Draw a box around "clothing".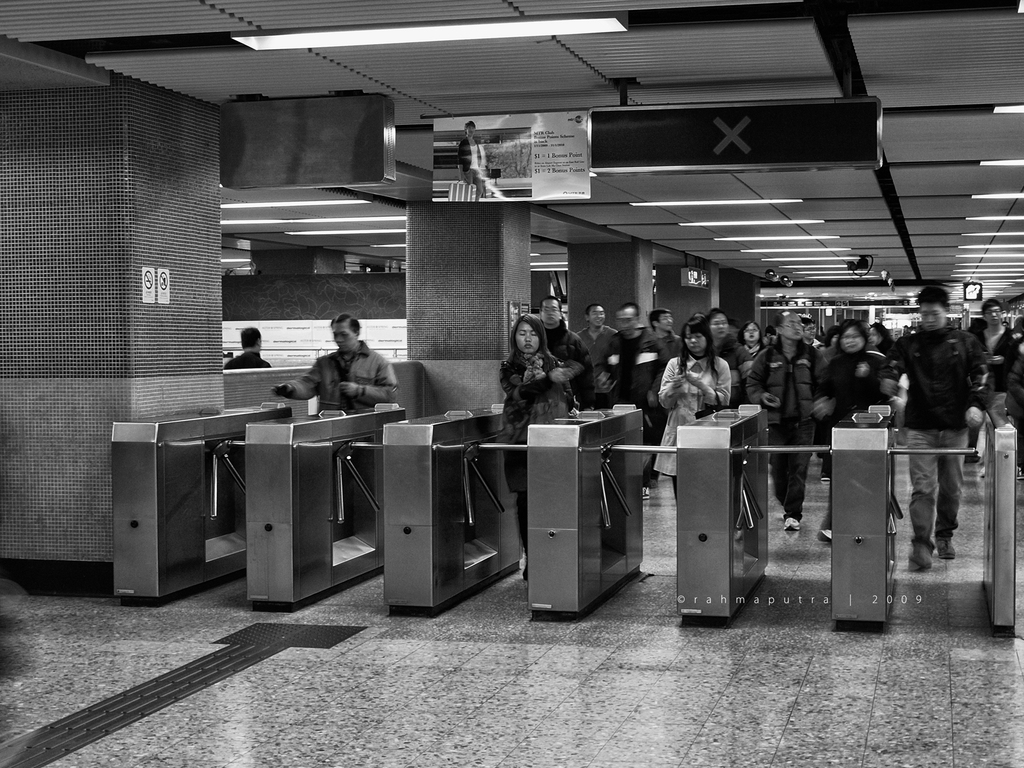
{"x1": 223, "y1": 349, "x2": 274, "y2": 368}.
